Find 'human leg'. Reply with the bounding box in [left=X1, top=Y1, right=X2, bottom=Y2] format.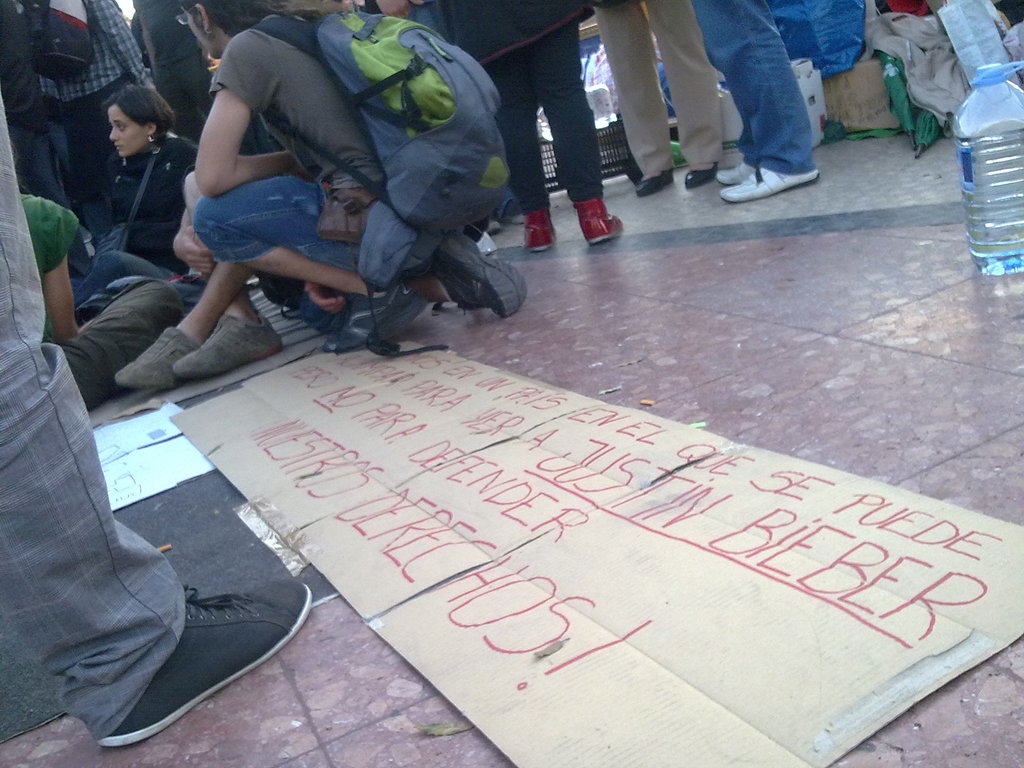
[left=117, top=177, right=284, bottom=376].
